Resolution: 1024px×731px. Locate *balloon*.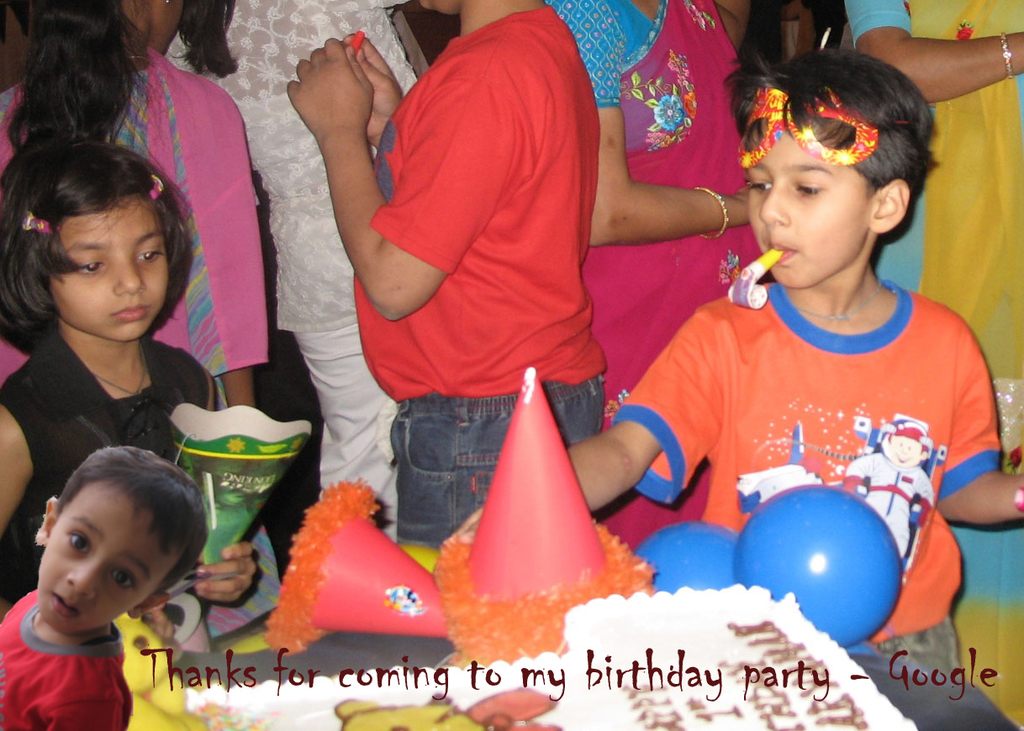
<box>637,525,739,594</box>.
